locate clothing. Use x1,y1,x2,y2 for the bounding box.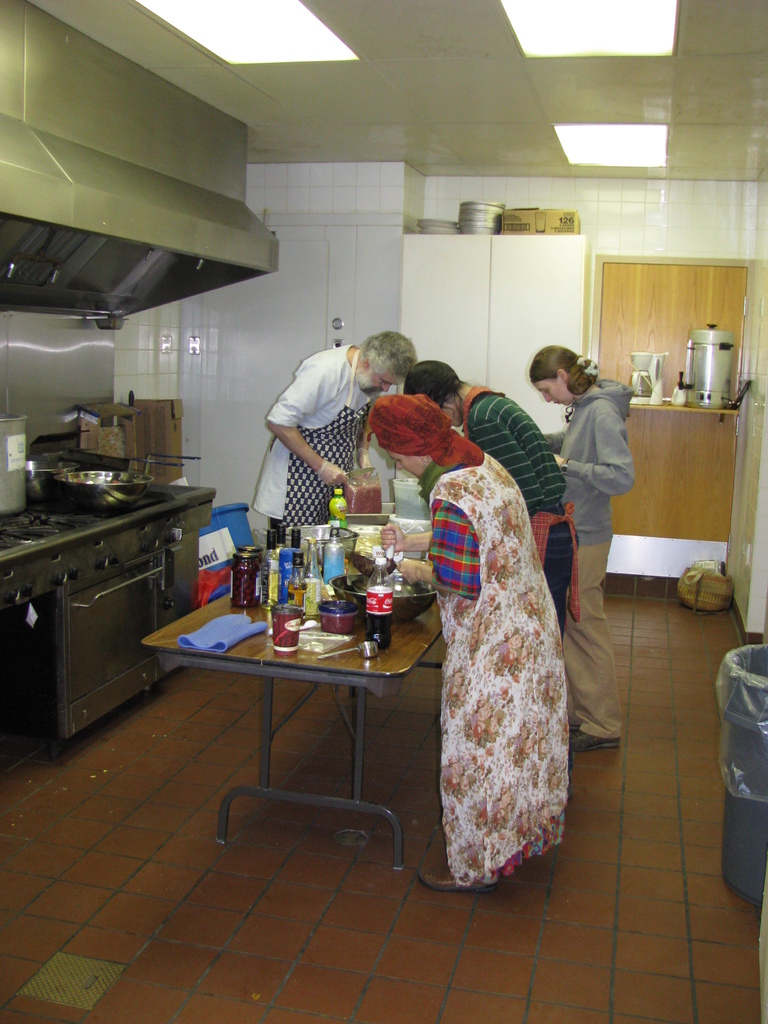
462,383,581,643.
